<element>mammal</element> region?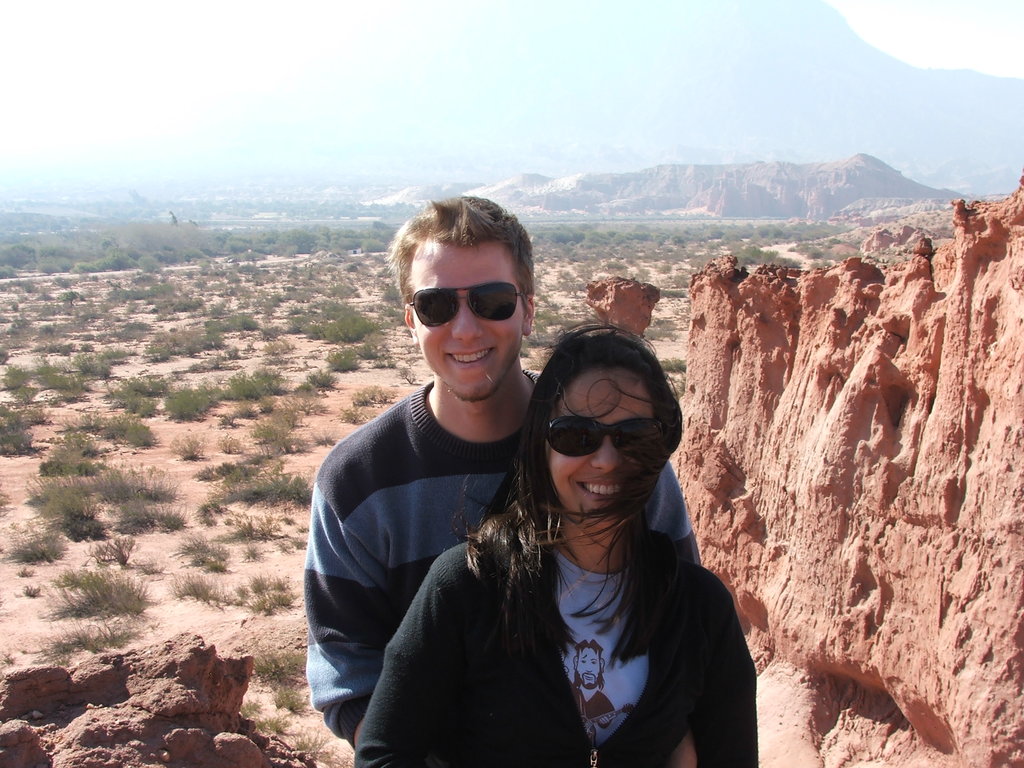
box(306, 193, 704, 755)
